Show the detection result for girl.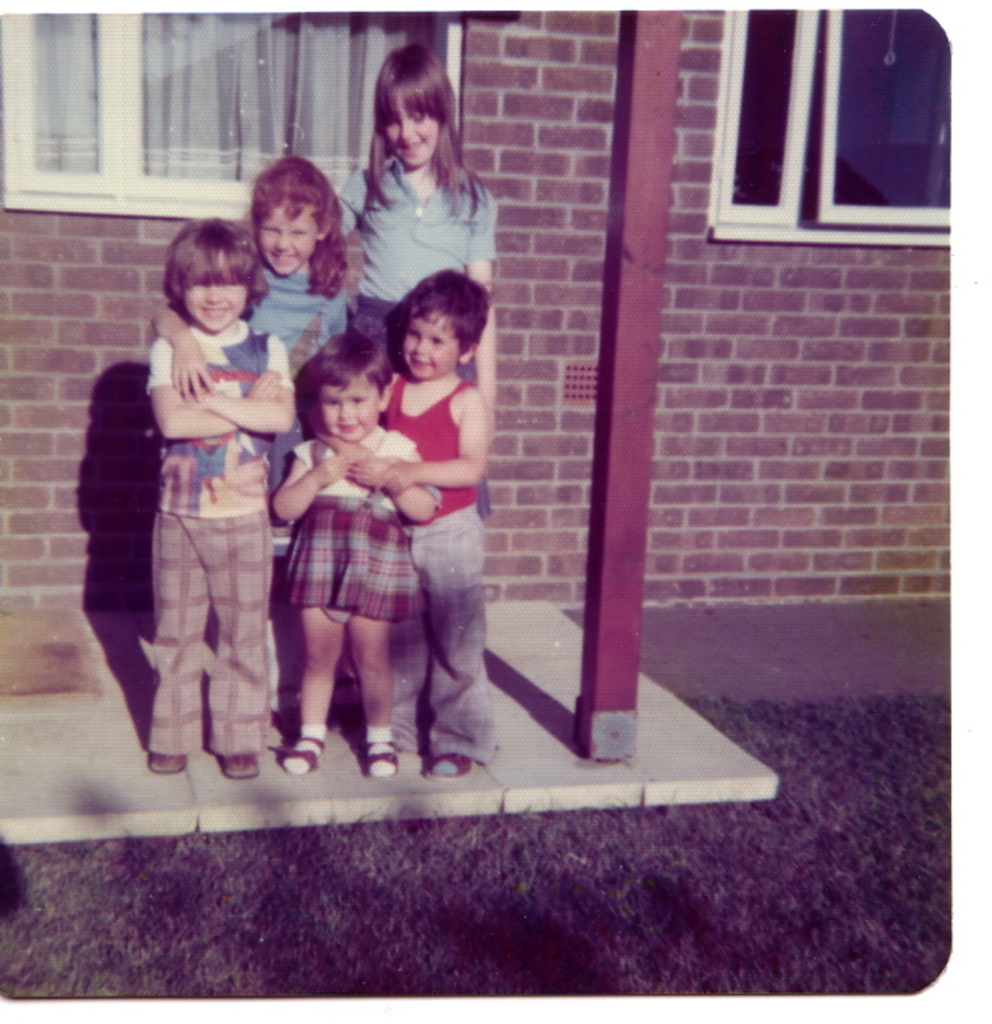
<region>266, 322, 443, 776</region>.
